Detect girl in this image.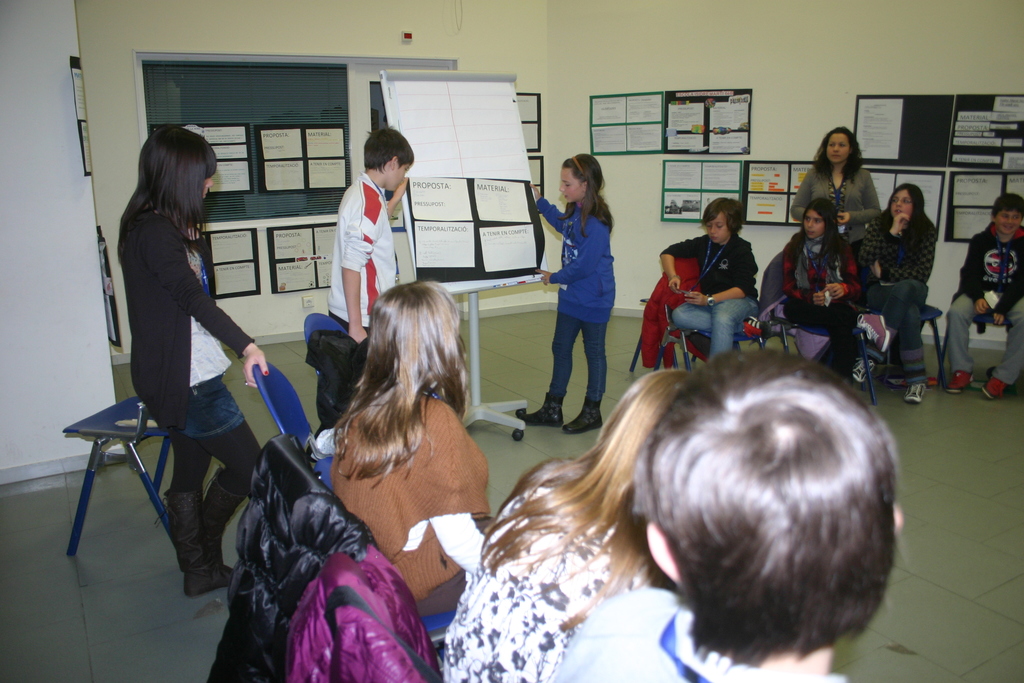
Detection: (780, 205, 864, 363).
